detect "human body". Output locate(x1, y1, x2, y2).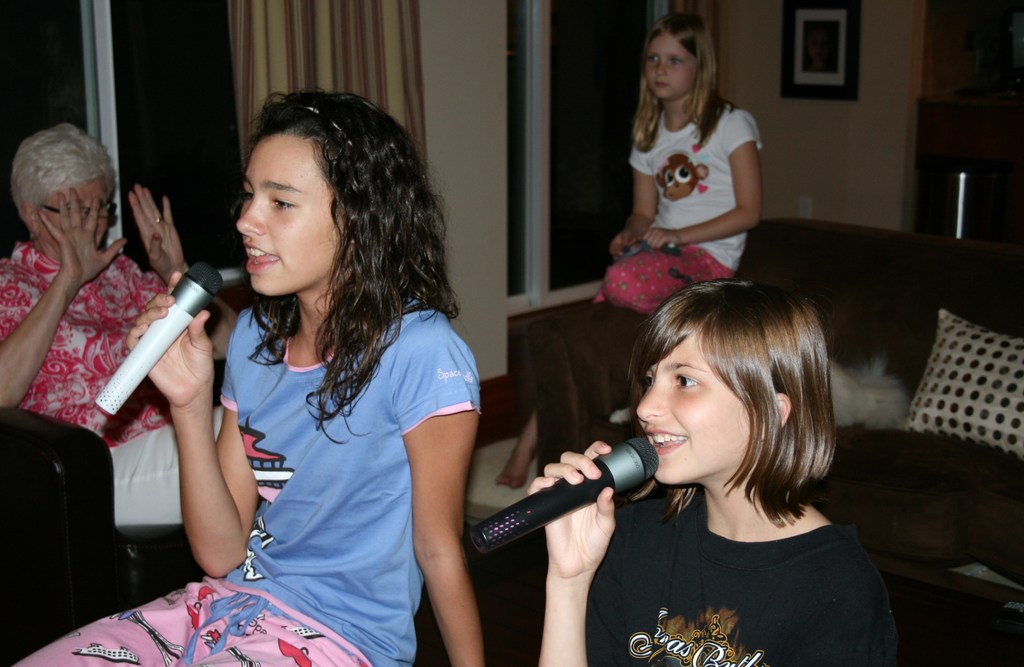
locate(108, 133, 469, 666).
